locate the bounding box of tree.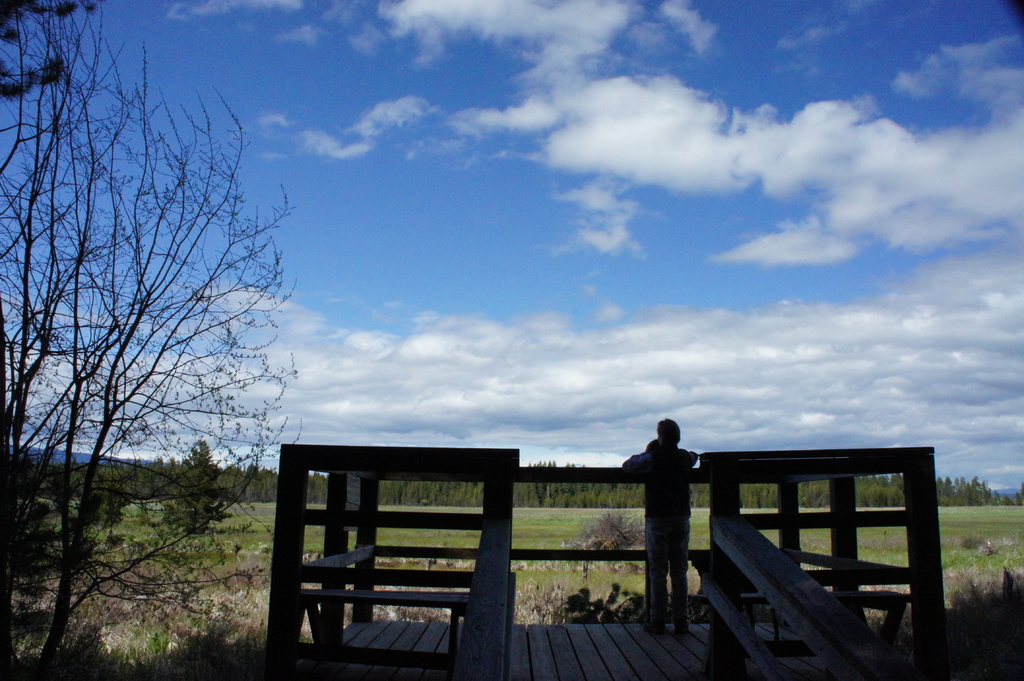
Bounding box: rect(259, 465, 285, 518).
